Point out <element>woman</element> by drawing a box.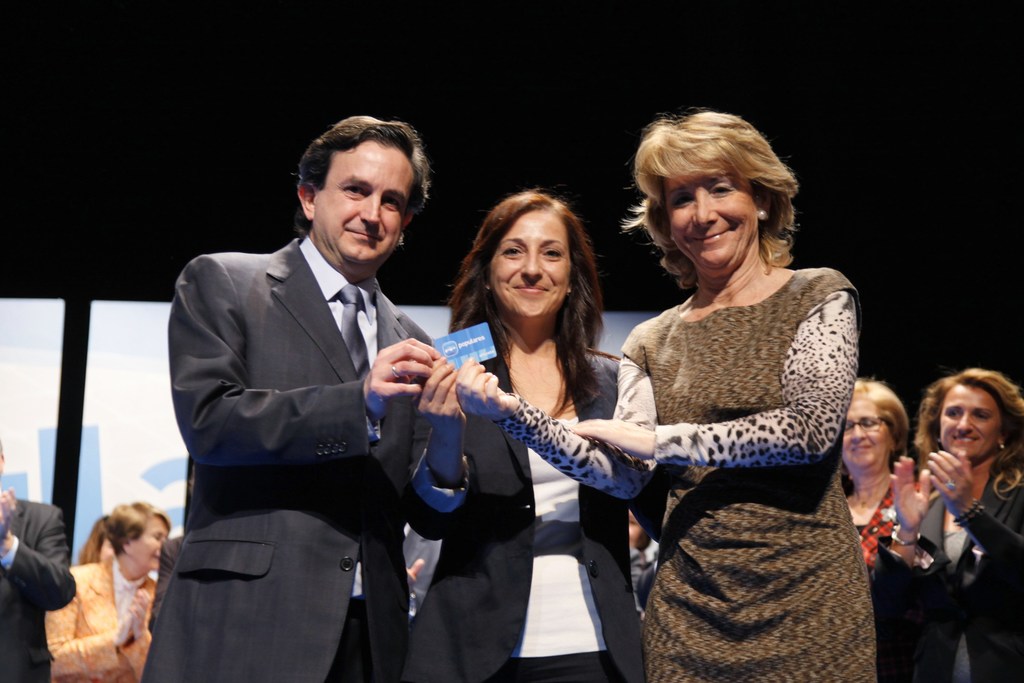
box=[891, 367, 1023, 682].
